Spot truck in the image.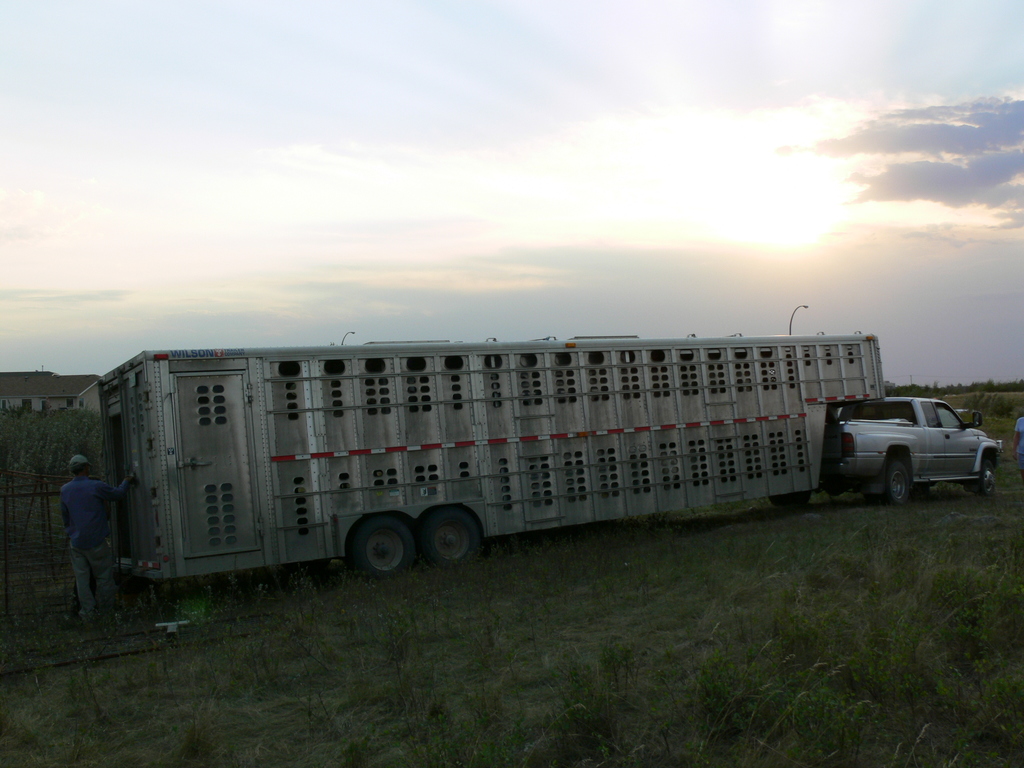
truck found at detection(99, 330, 1002, 585).
